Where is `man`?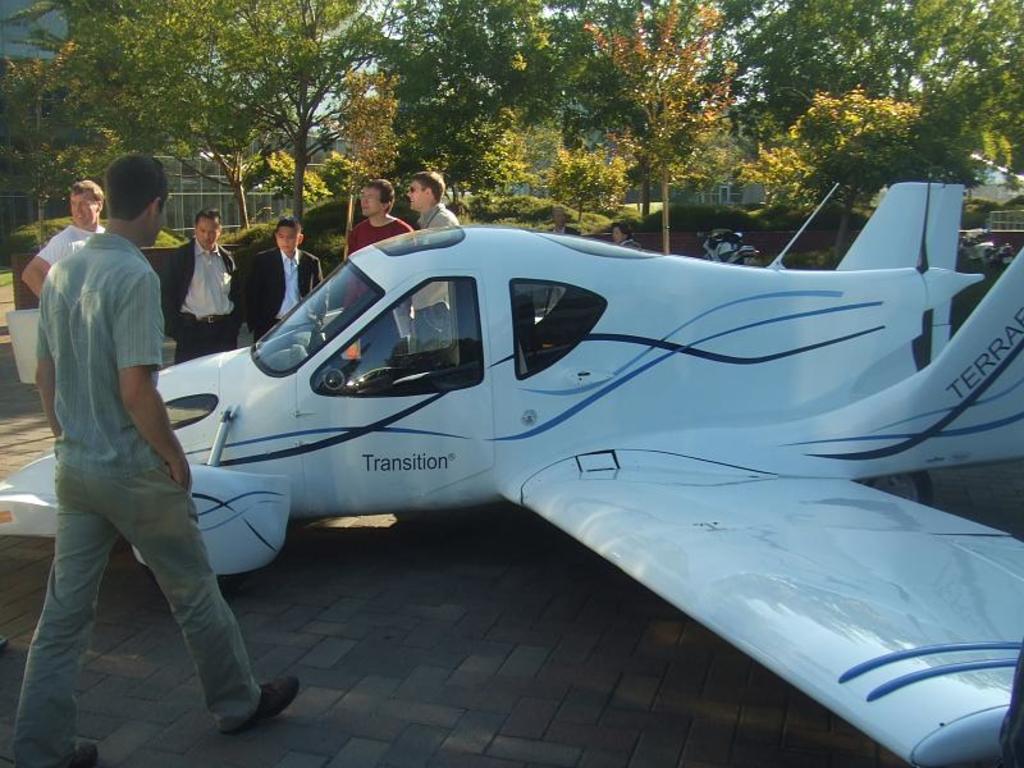
406:168:458:351.
